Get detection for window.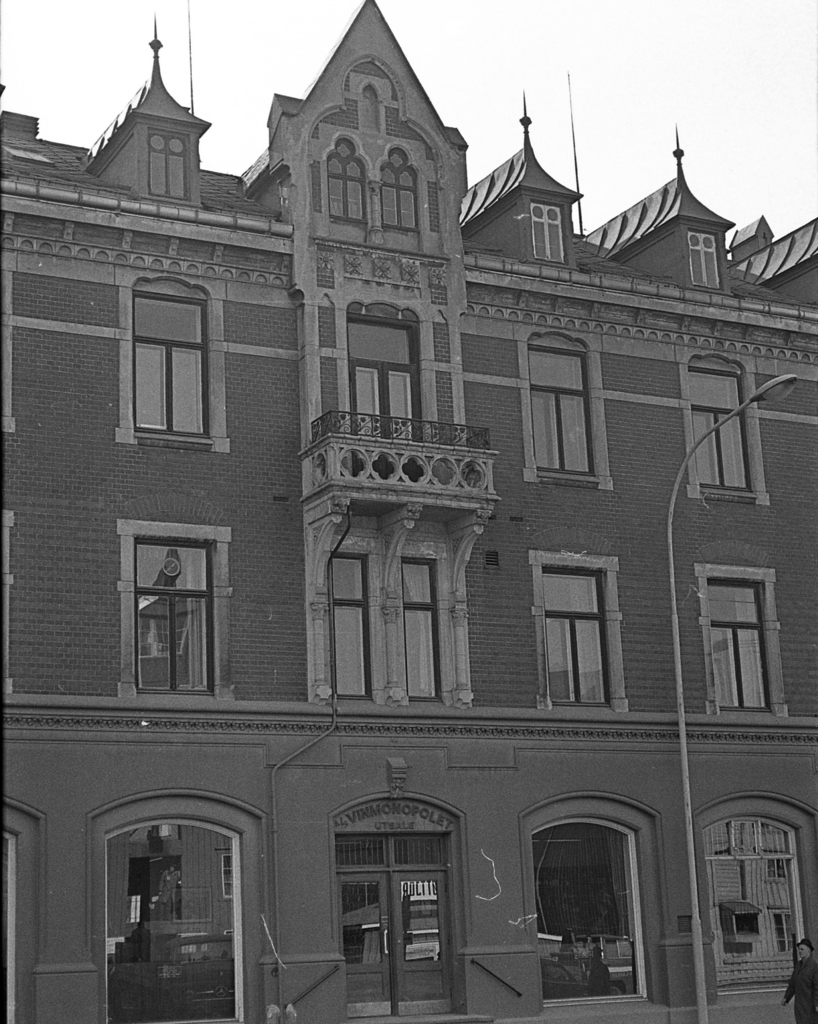
Detection: 685/234/721/292.
